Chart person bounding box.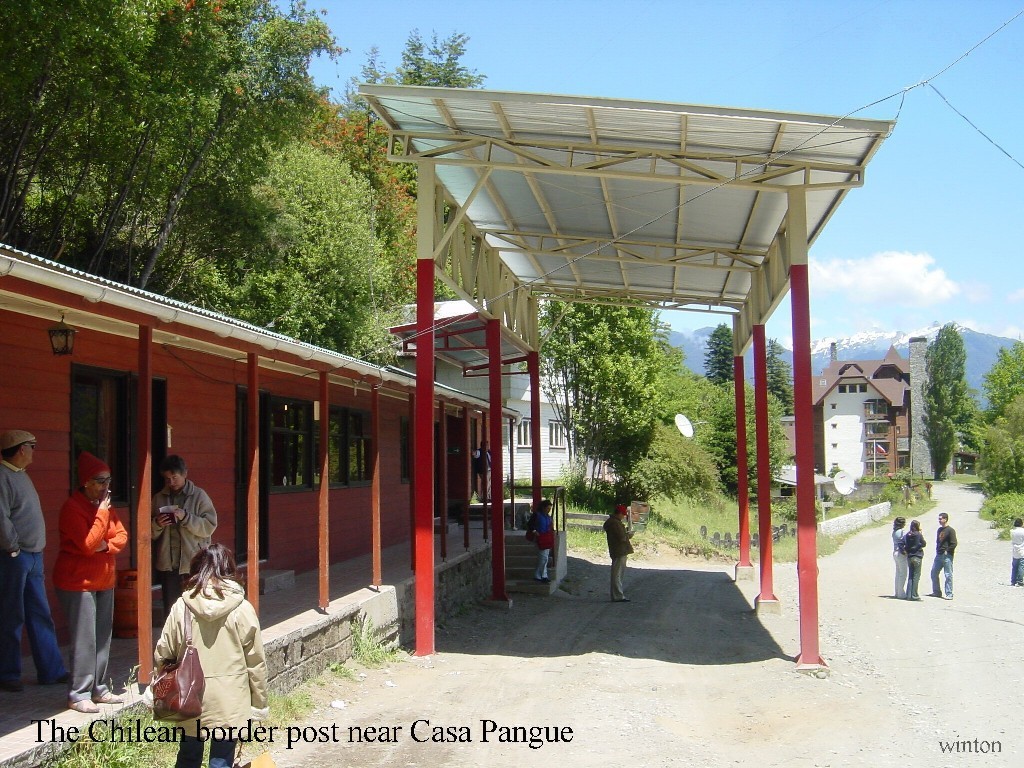
Charted: 144,454,223,610.
